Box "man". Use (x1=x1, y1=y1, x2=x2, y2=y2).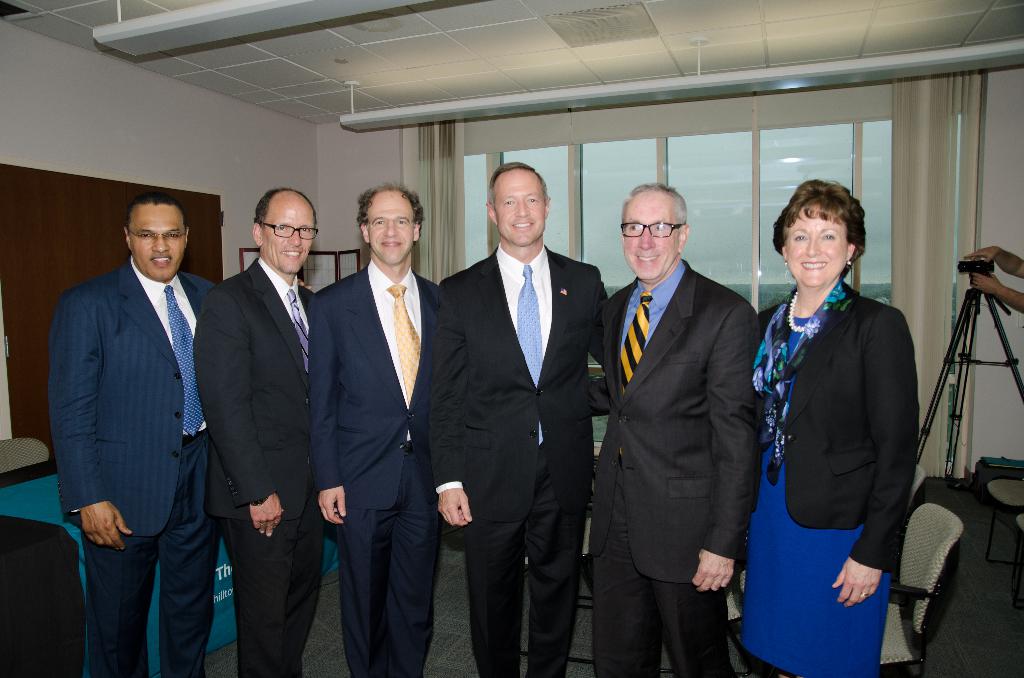
(x1=195, y1=185, x2=318, y2=677).
